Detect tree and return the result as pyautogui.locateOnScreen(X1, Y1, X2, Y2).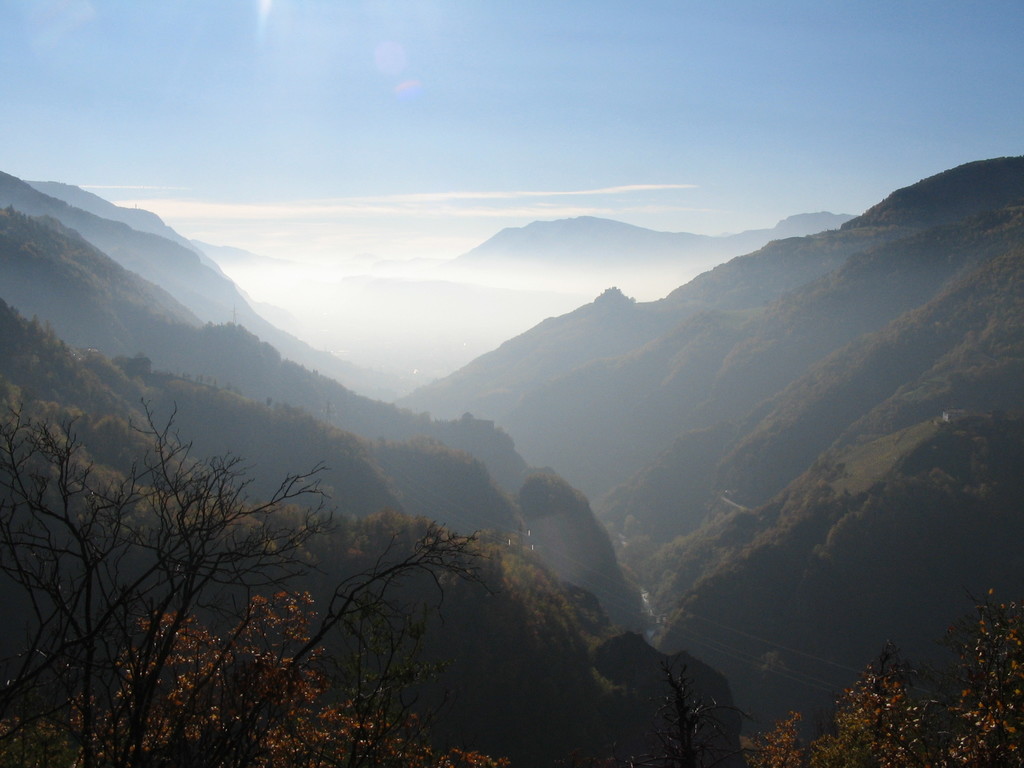
pyautogui.locateOnScreen(0, 388, 480, 767).
